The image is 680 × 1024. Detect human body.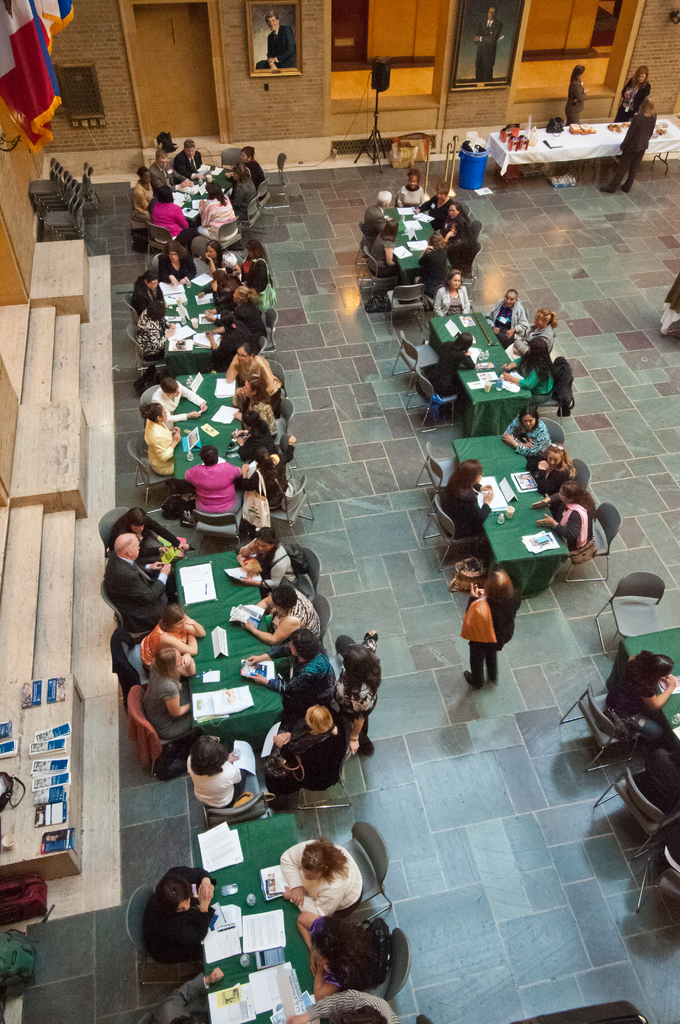
Detection: <region>238, 628, 336, 706</region>.
